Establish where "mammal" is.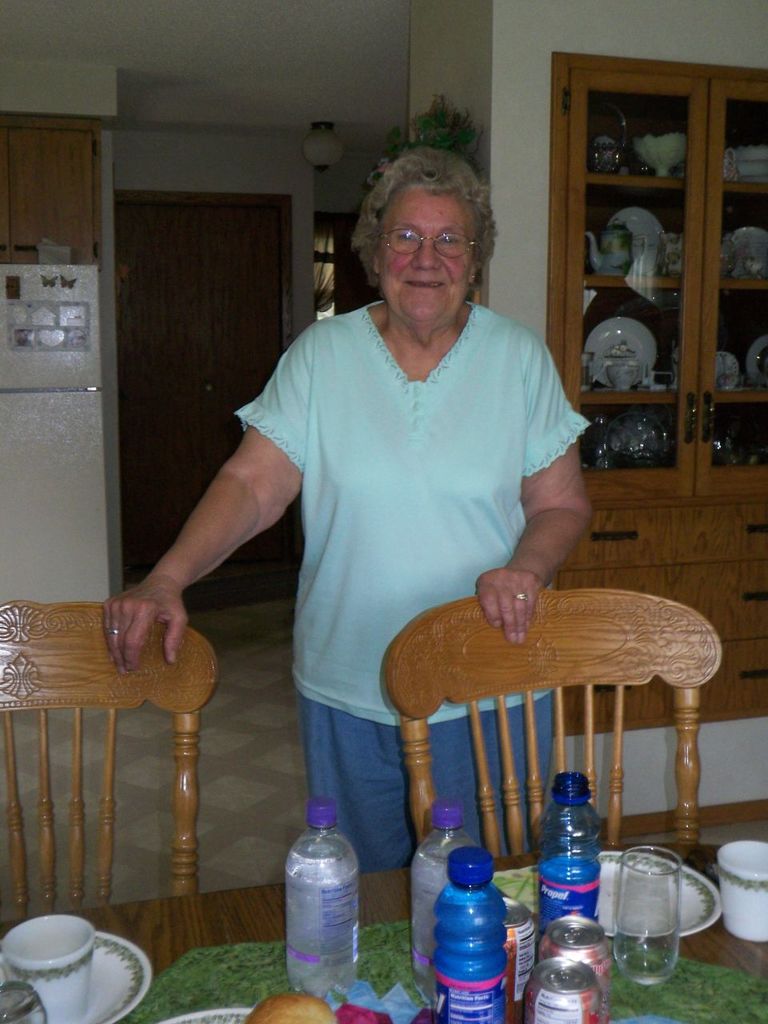
Established at {"x1": 168, "y1": 126, "x2": 642, "y2": 916}.
